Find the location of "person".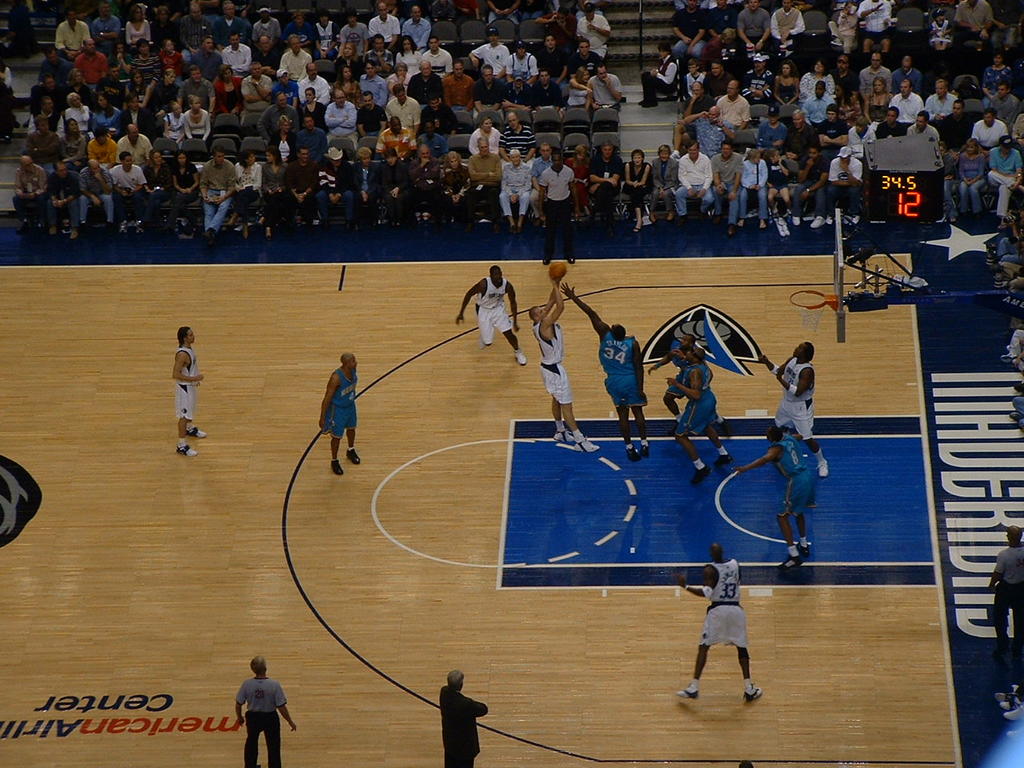
Location: {"x1": 210, "y1": 64, "x2": 242, "y2": 114}.
